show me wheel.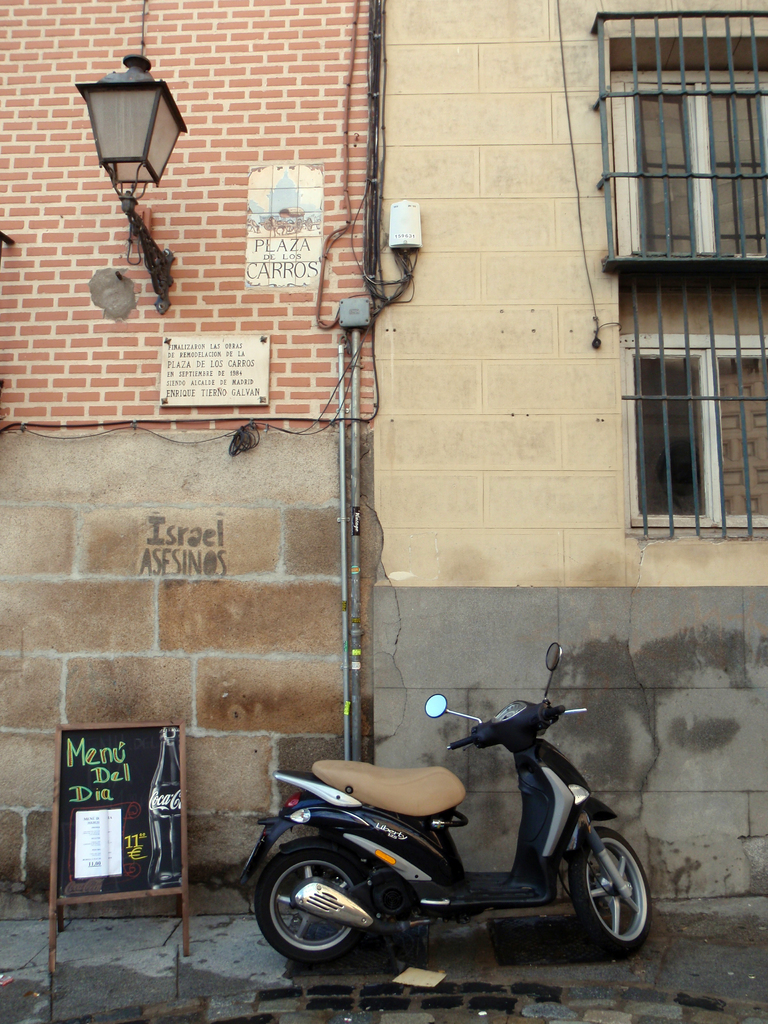
wheel is here: <bbox>588, 831, 655, 954</bbox>.
